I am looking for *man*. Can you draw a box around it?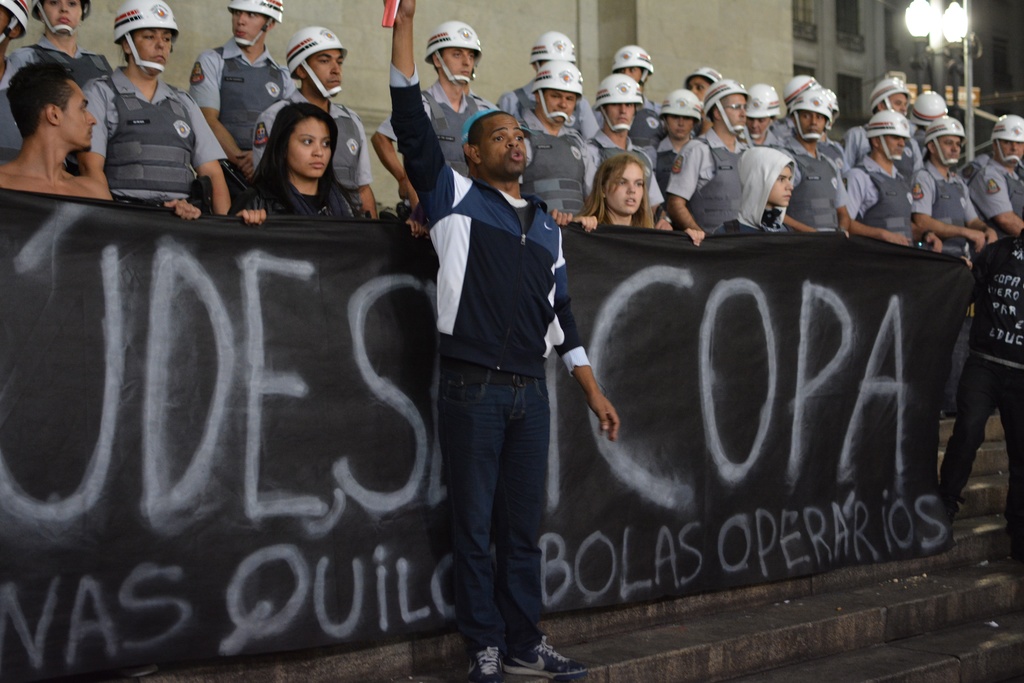
Sure, the bounding box is Rect(248, 22, 380, 230).
